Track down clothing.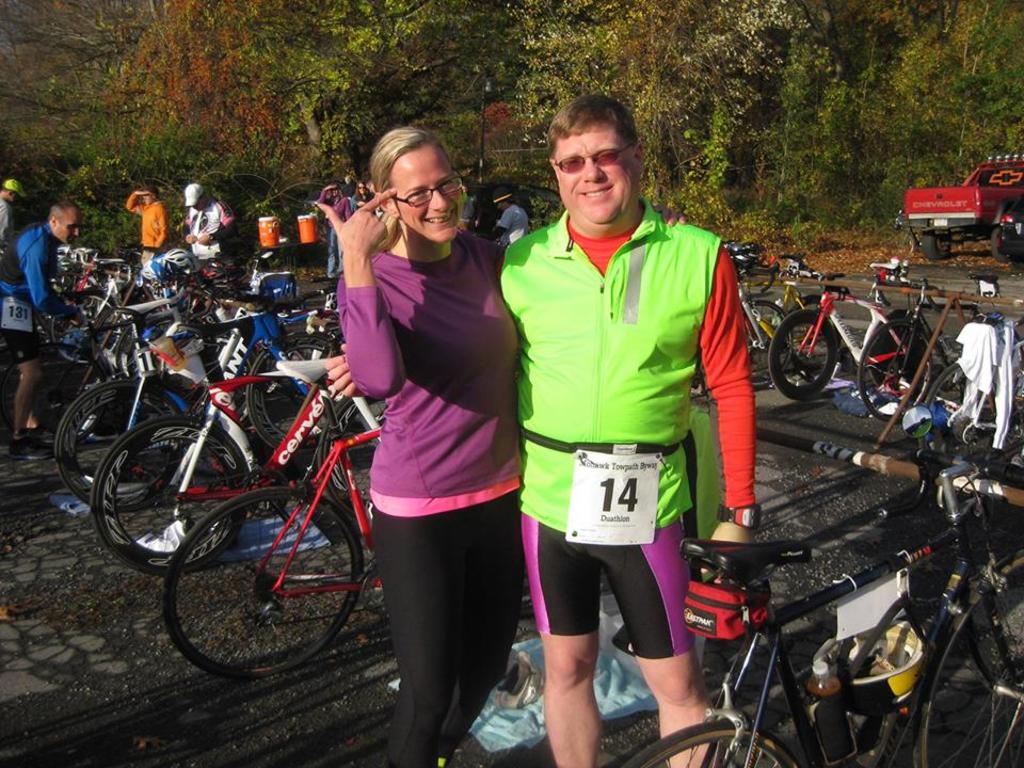
Tracked to box=[182, 197, 239, 268].
